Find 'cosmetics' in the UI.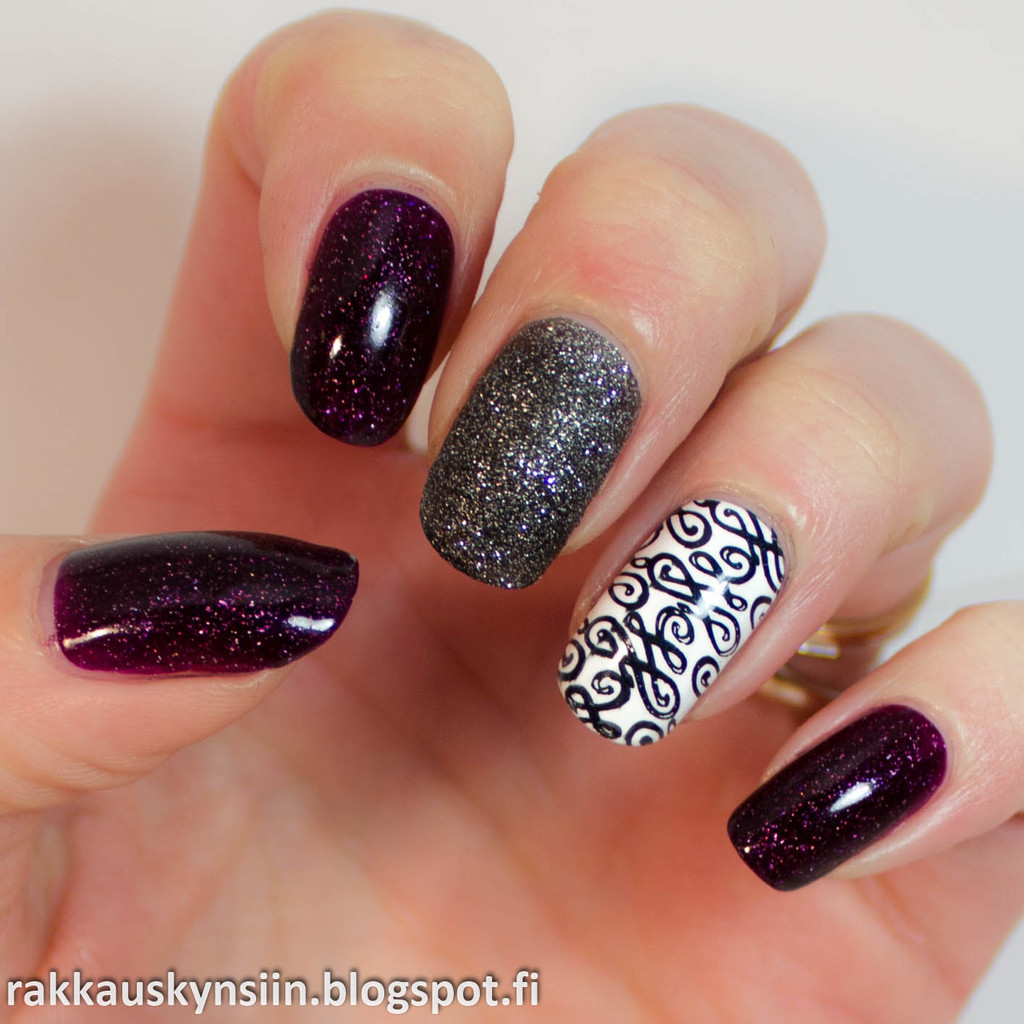
UI element at 538 498 801 749.
